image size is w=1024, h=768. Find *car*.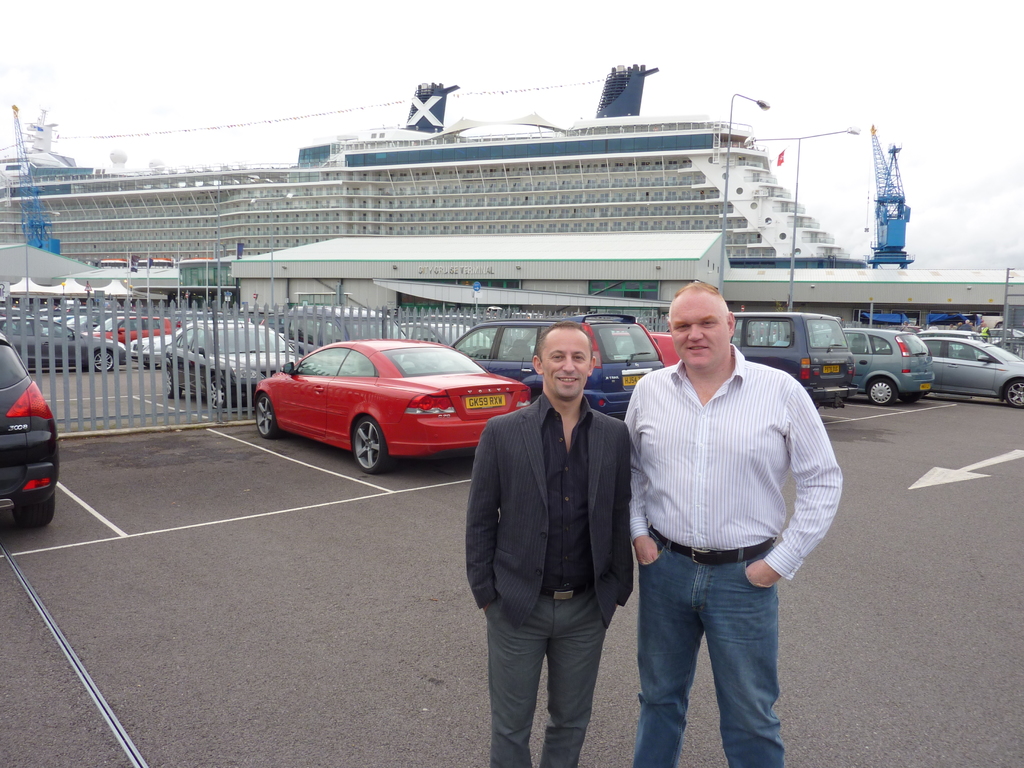
120 330 178 376.
